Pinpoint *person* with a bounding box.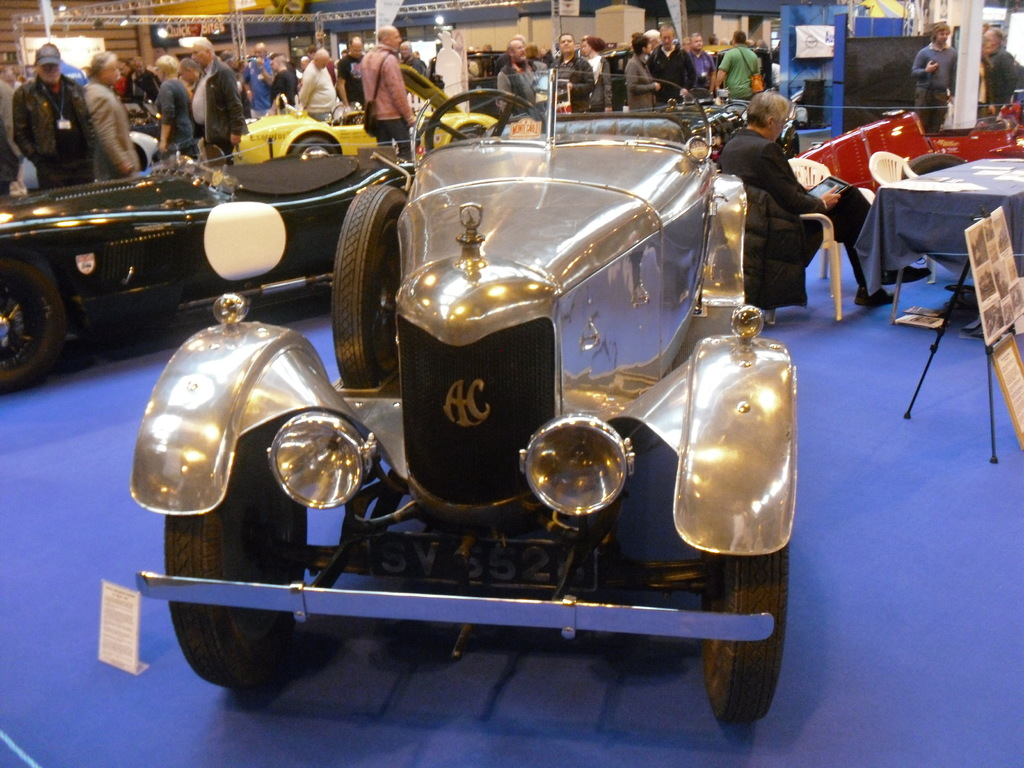
<bbox>714, 88, 931, 305</bbox>.
